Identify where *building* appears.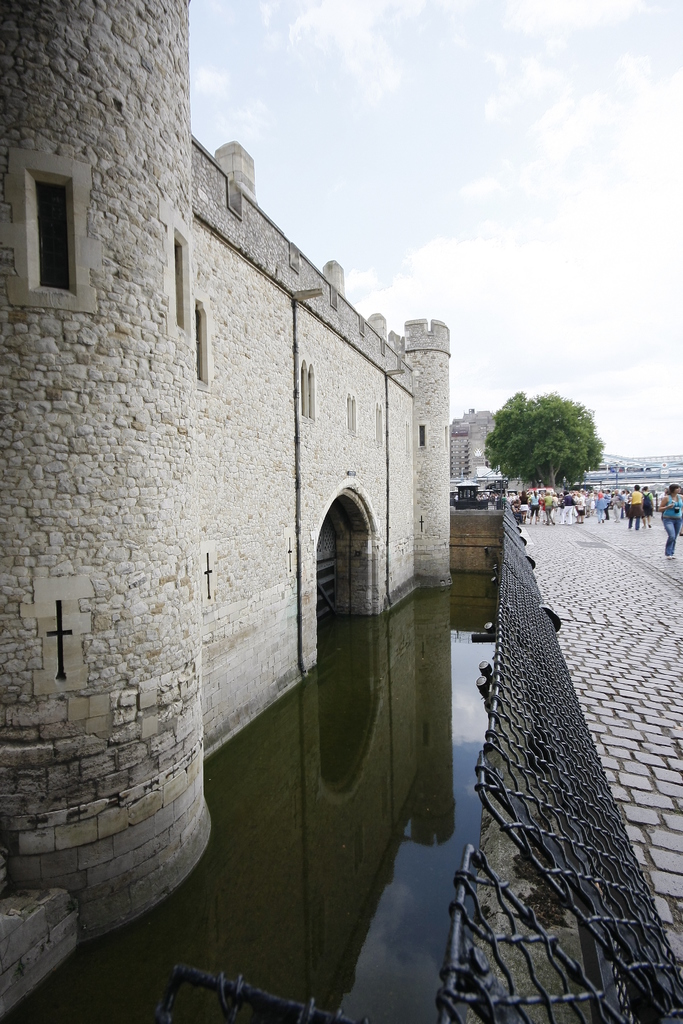
Appears at region(445, 414, 505, 486).
